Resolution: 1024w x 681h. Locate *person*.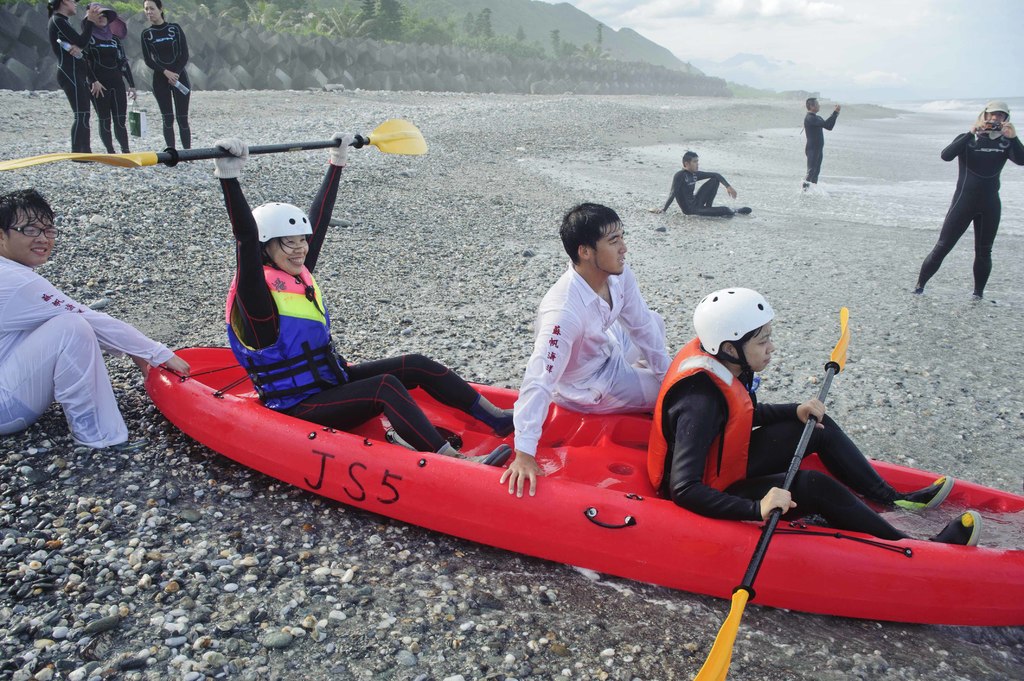
(495,198,673,502).
